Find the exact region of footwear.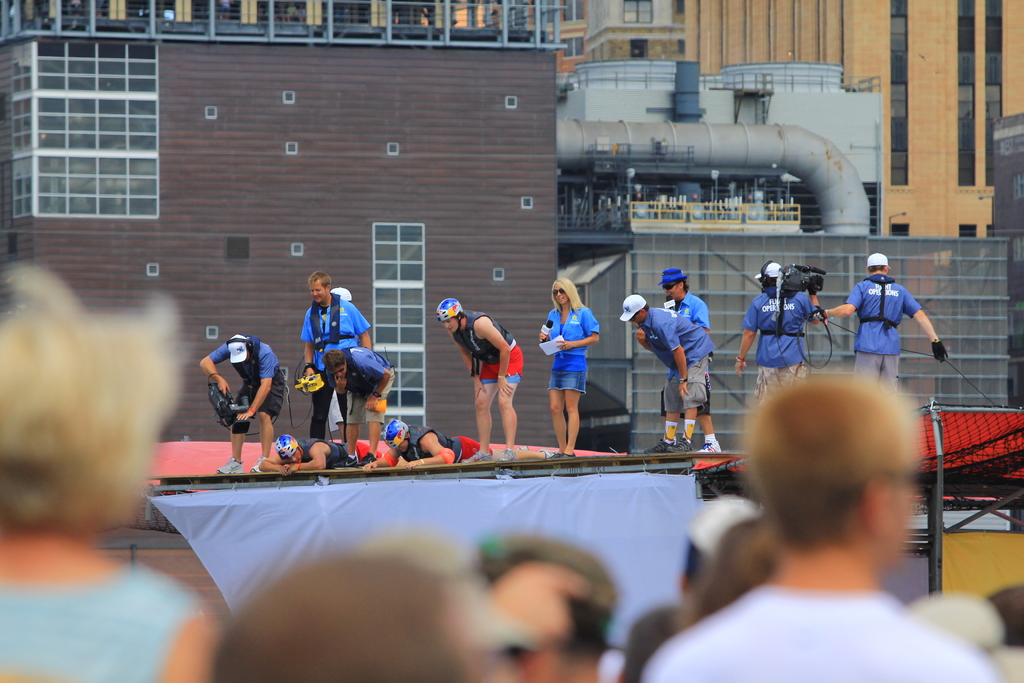
Exact region: left=216, top=452, right=241, bottom=475.
